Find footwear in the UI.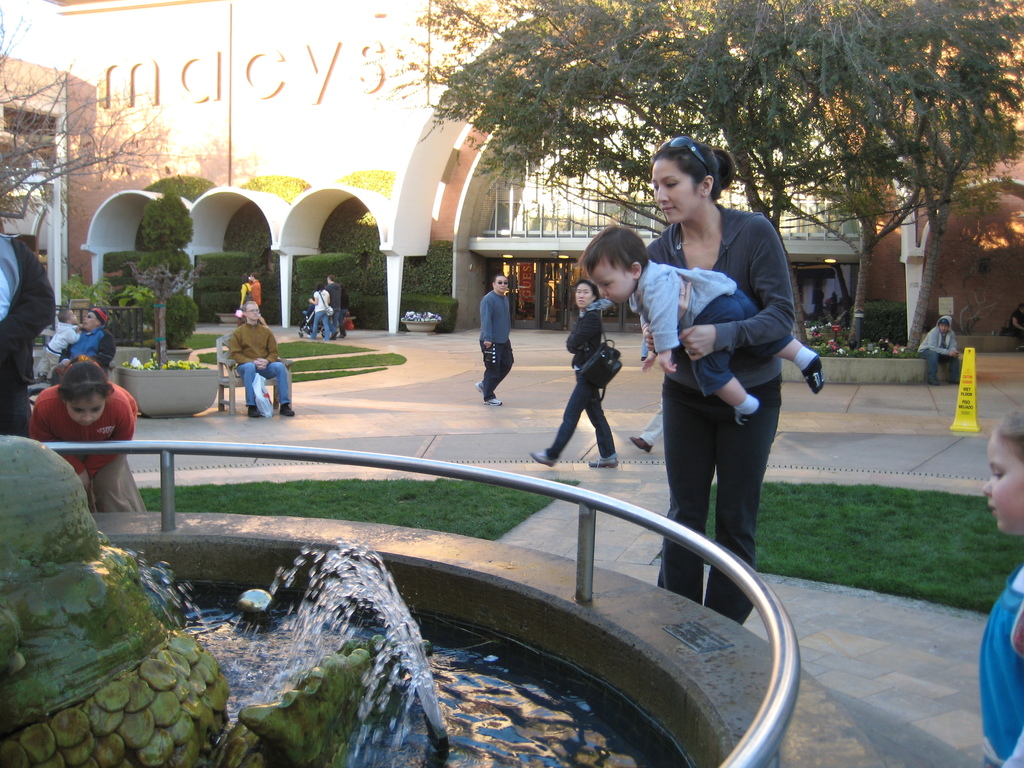
UI element at bbox=[248, 406, 259, 418].
